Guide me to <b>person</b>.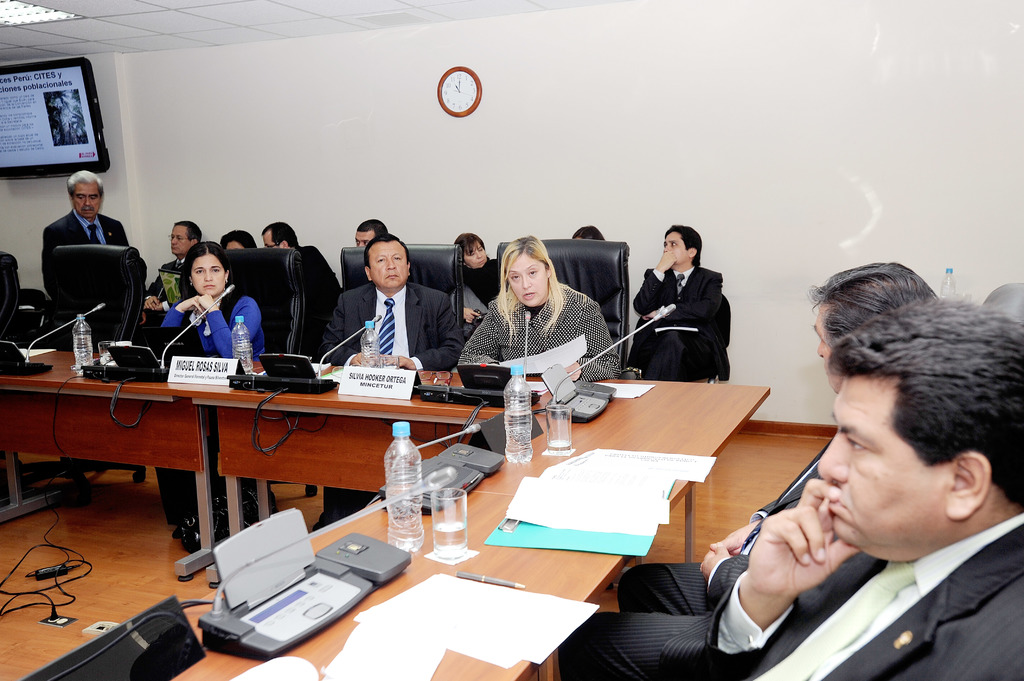
Guidance: box(148, 223, 205, 322).
